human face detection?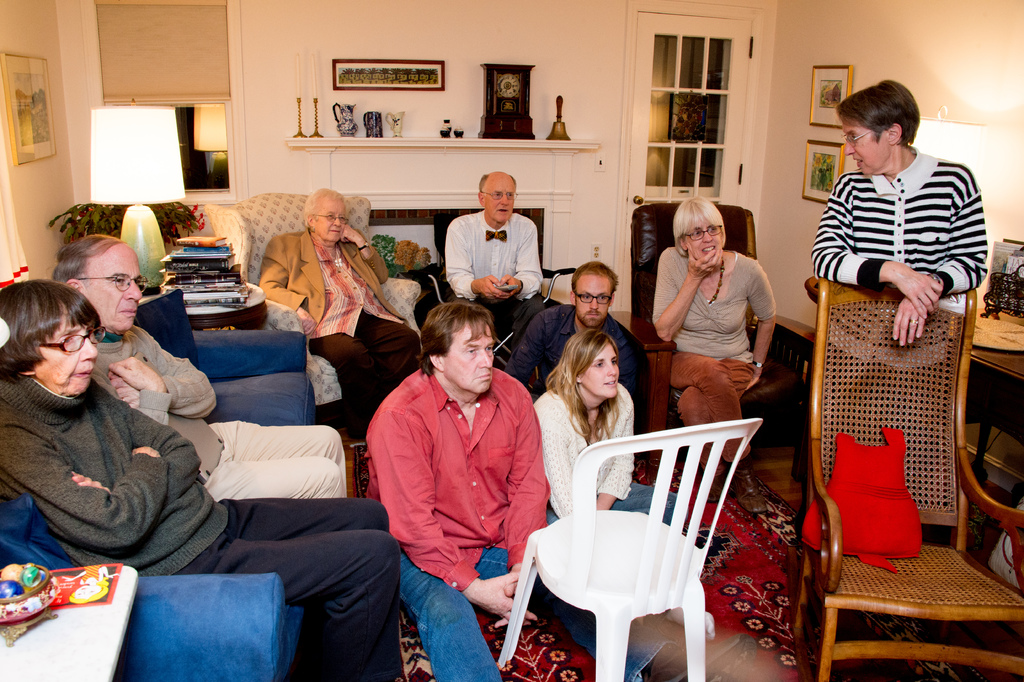
BBox(444, 325, 492, 393)
